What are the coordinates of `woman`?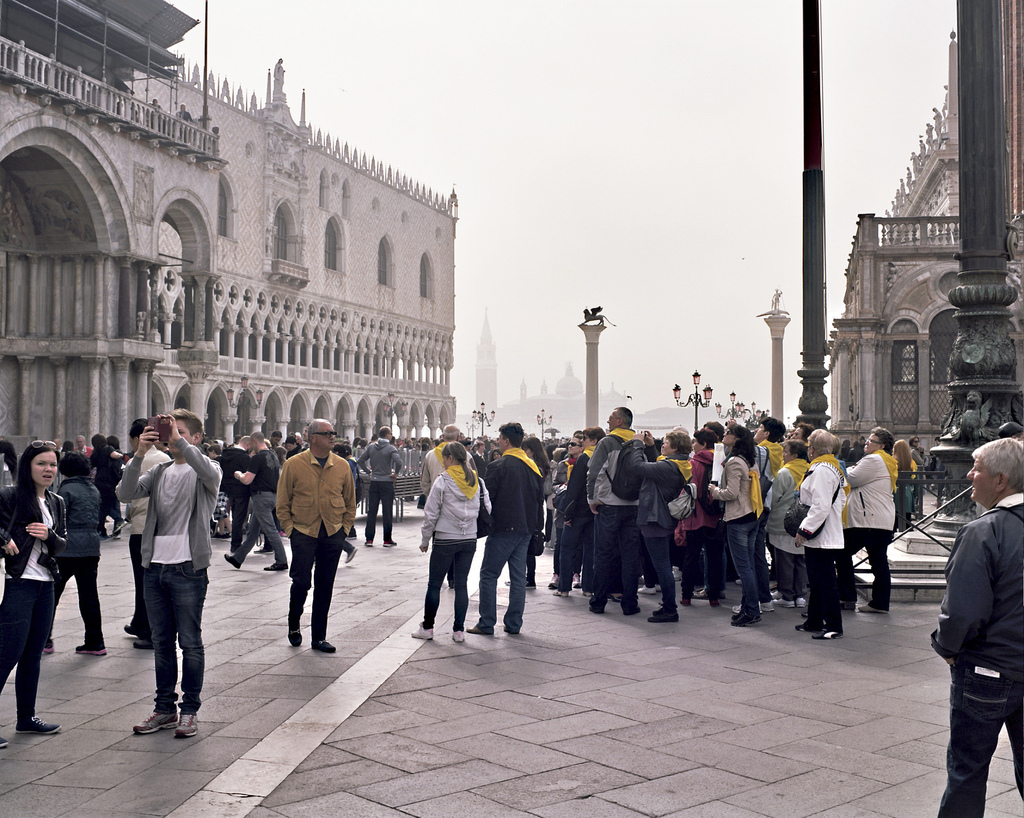
[left=893, top=440, right=917, bottom=530].
